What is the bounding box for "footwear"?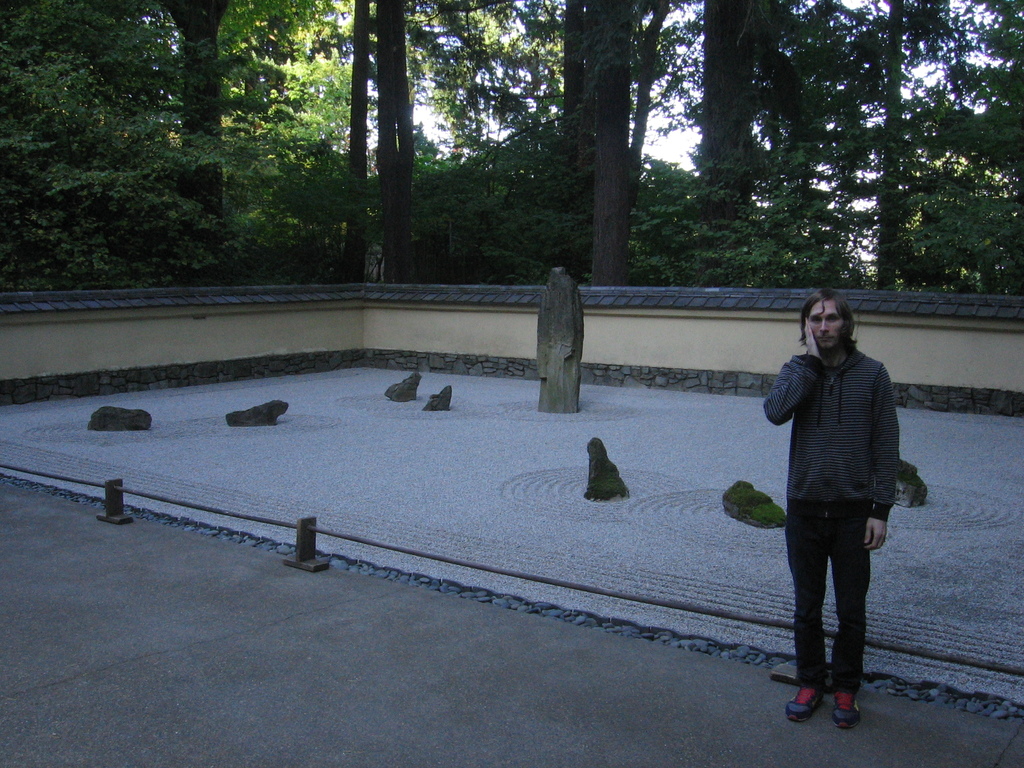
bbox=(786, 685, 823, 723).
